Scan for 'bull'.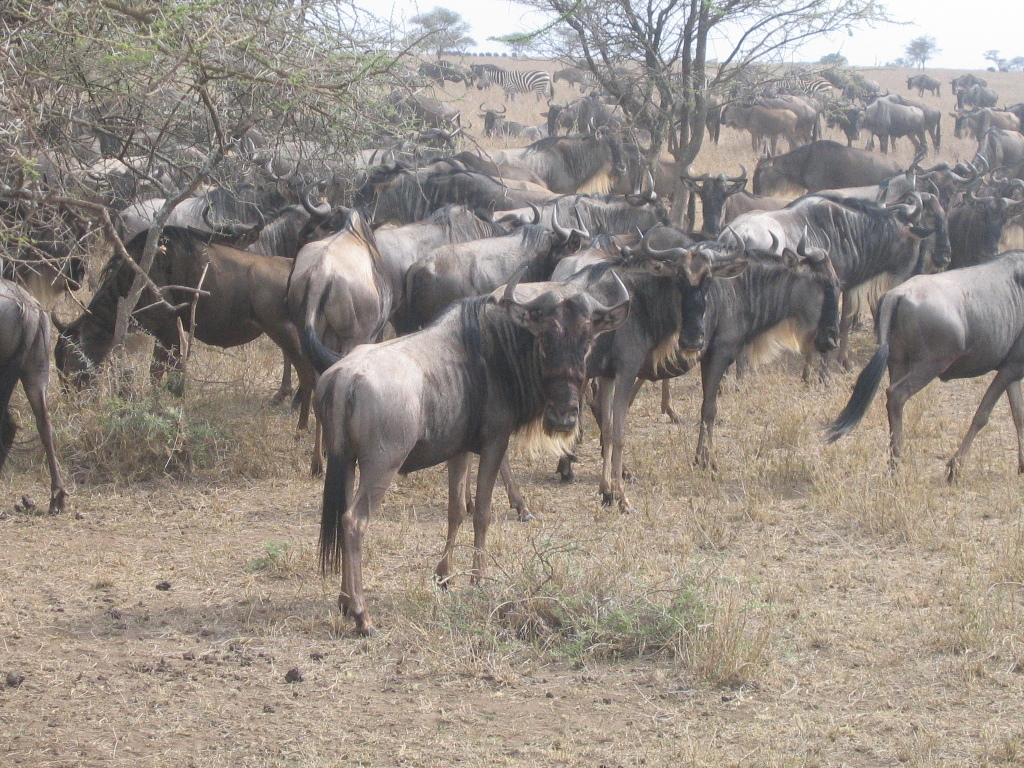
Scan result: box=[0, 276, 73, 528].
